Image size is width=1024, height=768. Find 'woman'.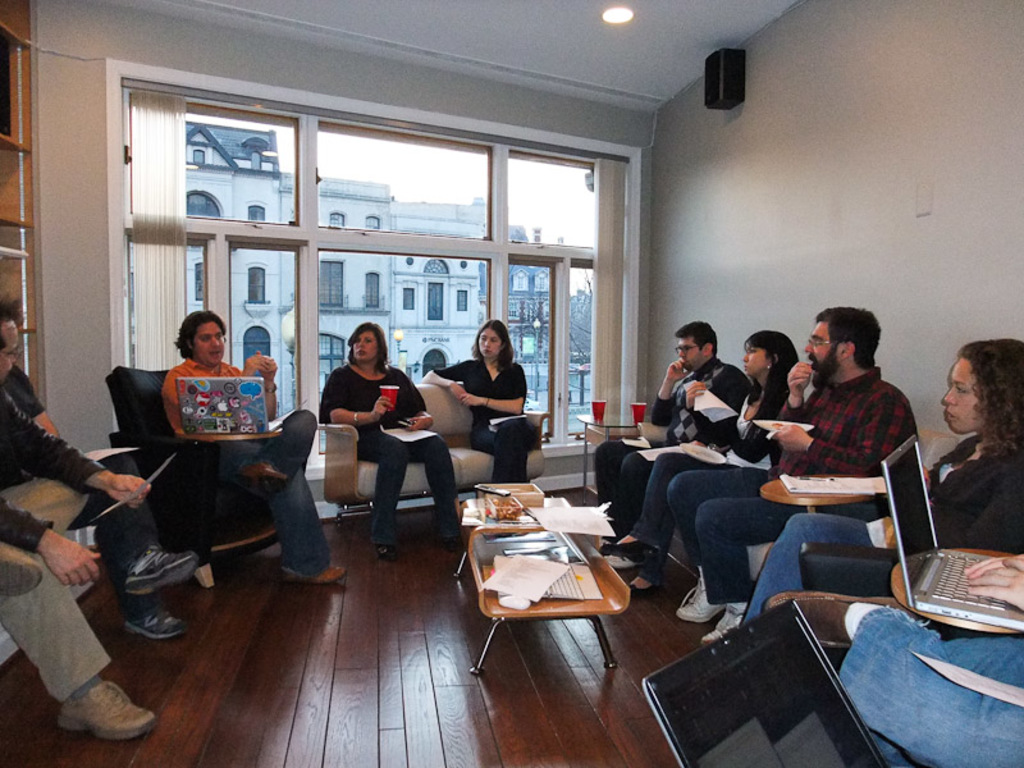
(left=320, top=317, right=431, bottom=549).
